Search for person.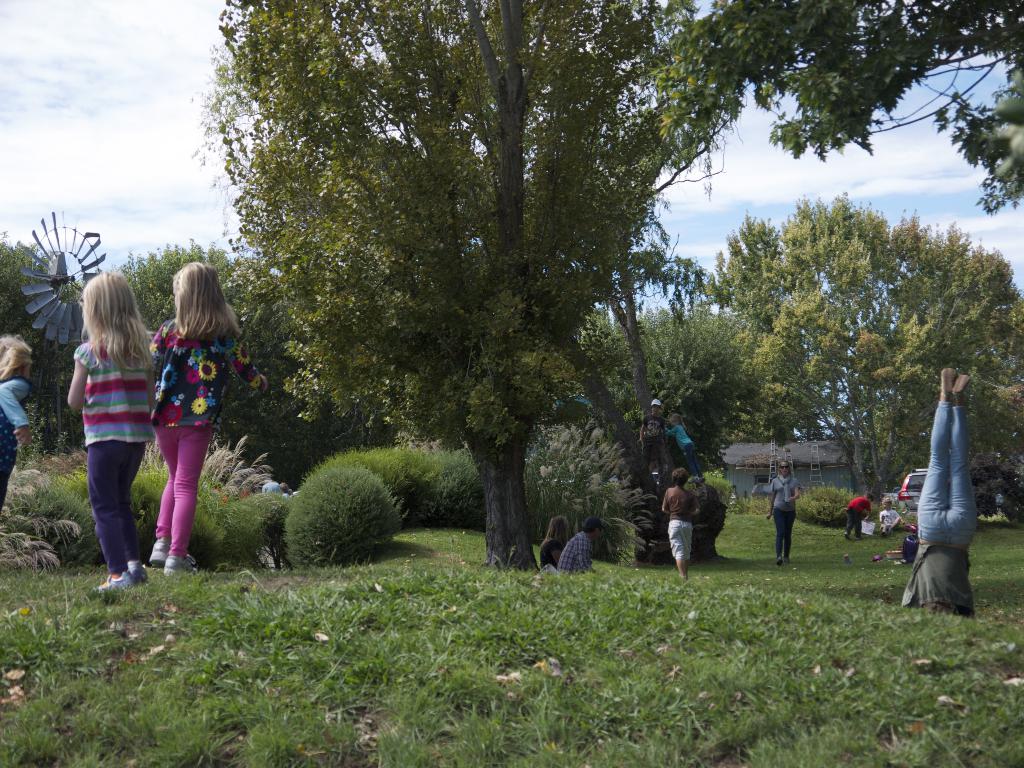
Found at box=[843, 492, 877, 540].
